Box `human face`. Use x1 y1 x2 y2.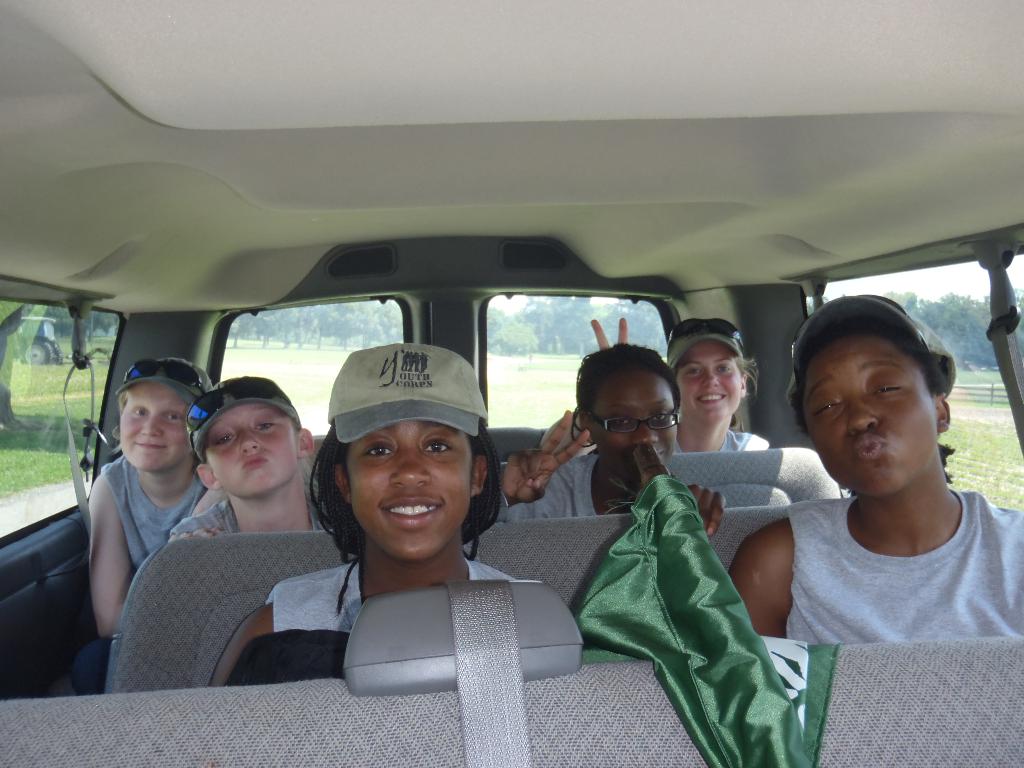
599 367 677 465.
